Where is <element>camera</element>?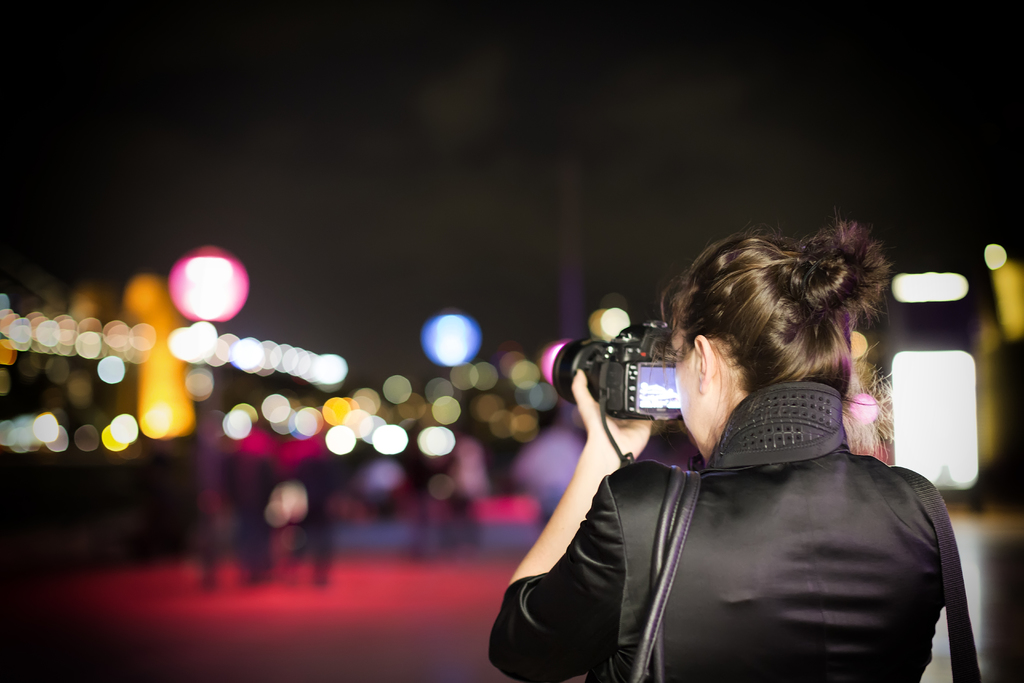
[left=555, top=325, right=697, bottom=440].
